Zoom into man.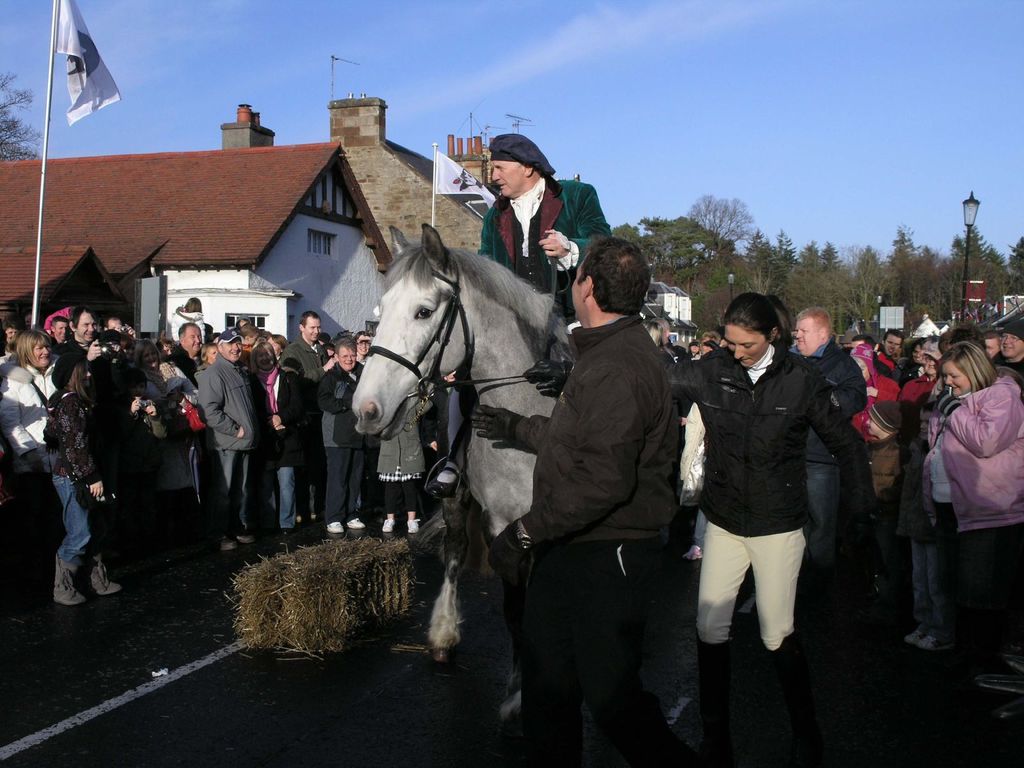
Zoom target: <region>785, 307, 870, 606</region>.
